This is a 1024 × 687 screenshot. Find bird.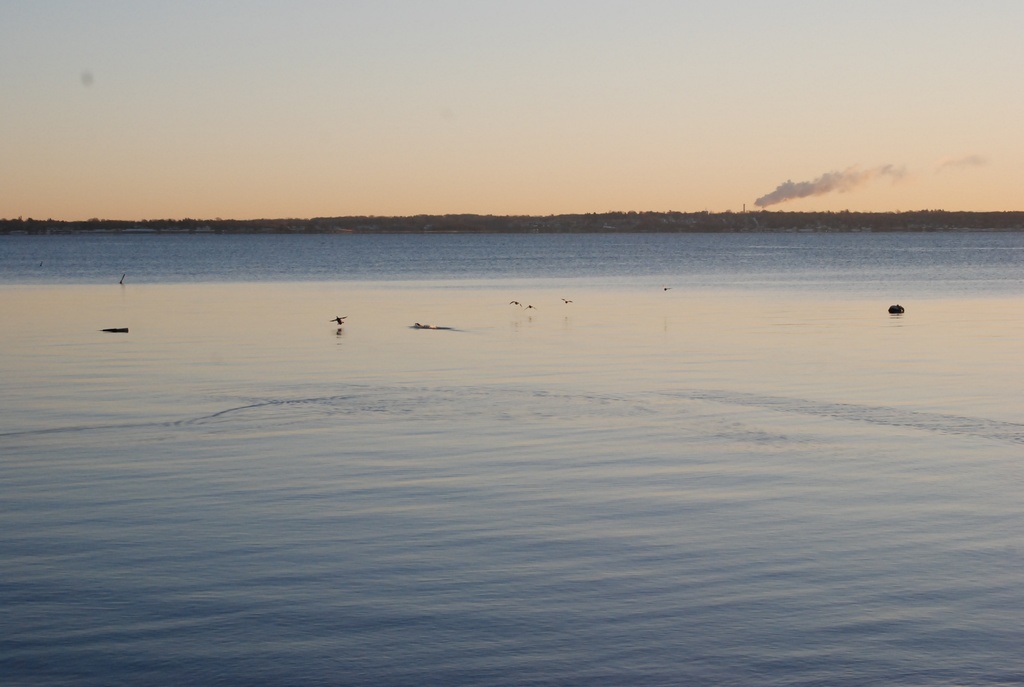
Bounding box: rect(560, 292, 572, 309).
